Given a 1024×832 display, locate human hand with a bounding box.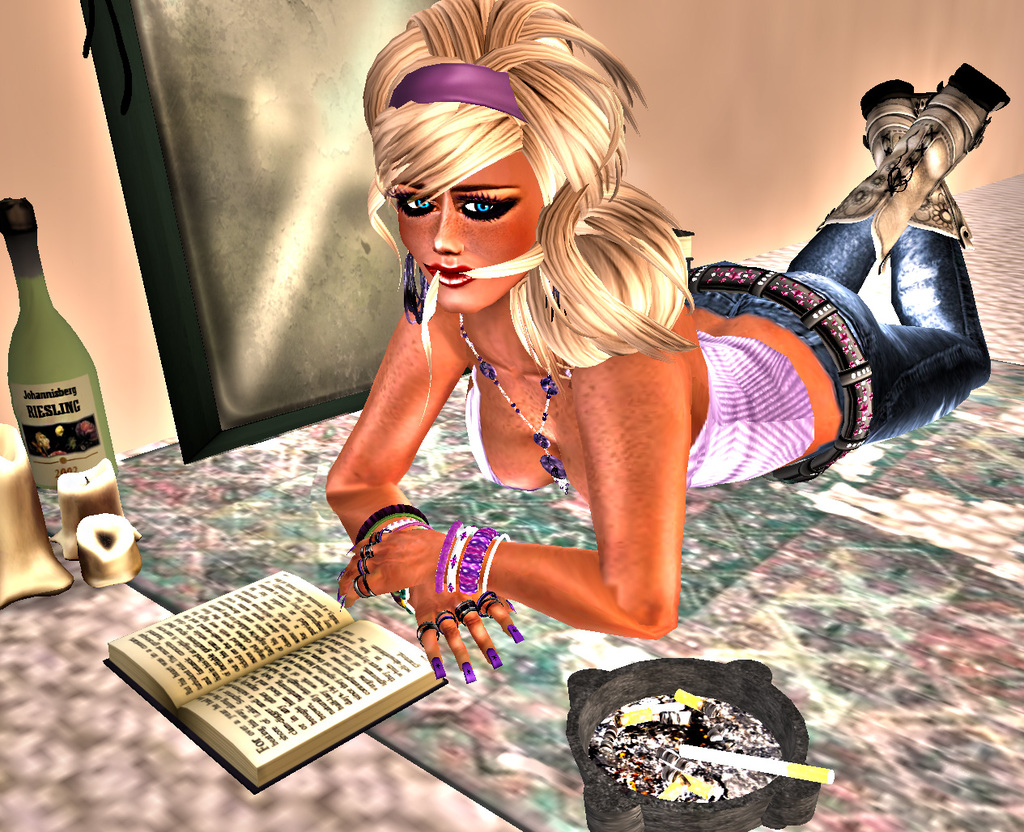
Located: [347, 516, 444, 625].
